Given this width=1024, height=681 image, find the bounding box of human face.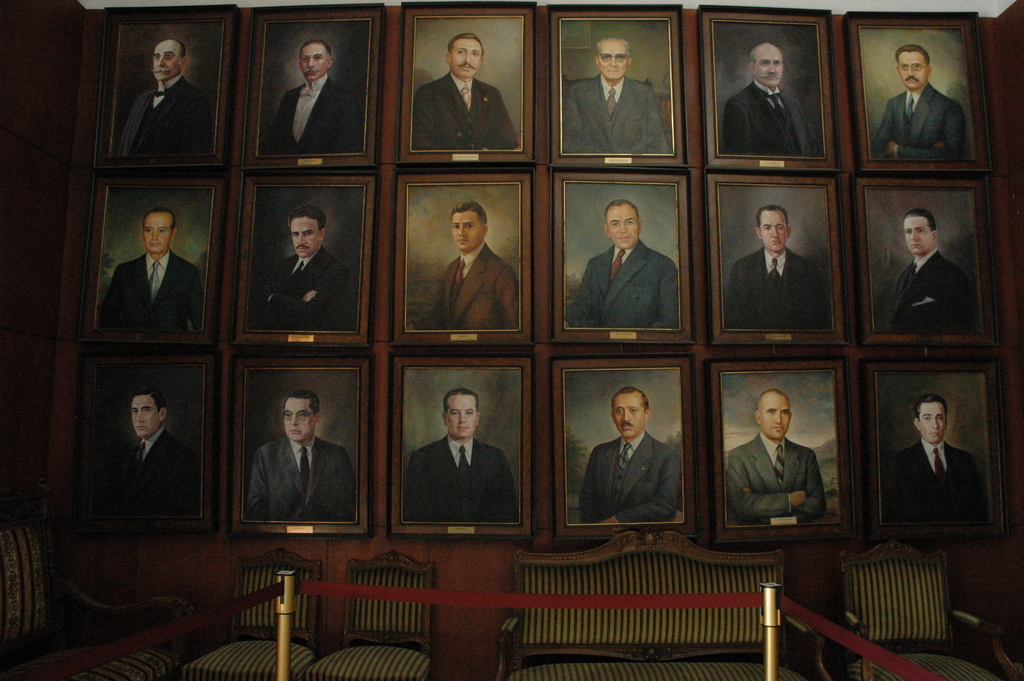
{"x1": 444, "y1": 395, "x2": 477, "y2": 438}.
